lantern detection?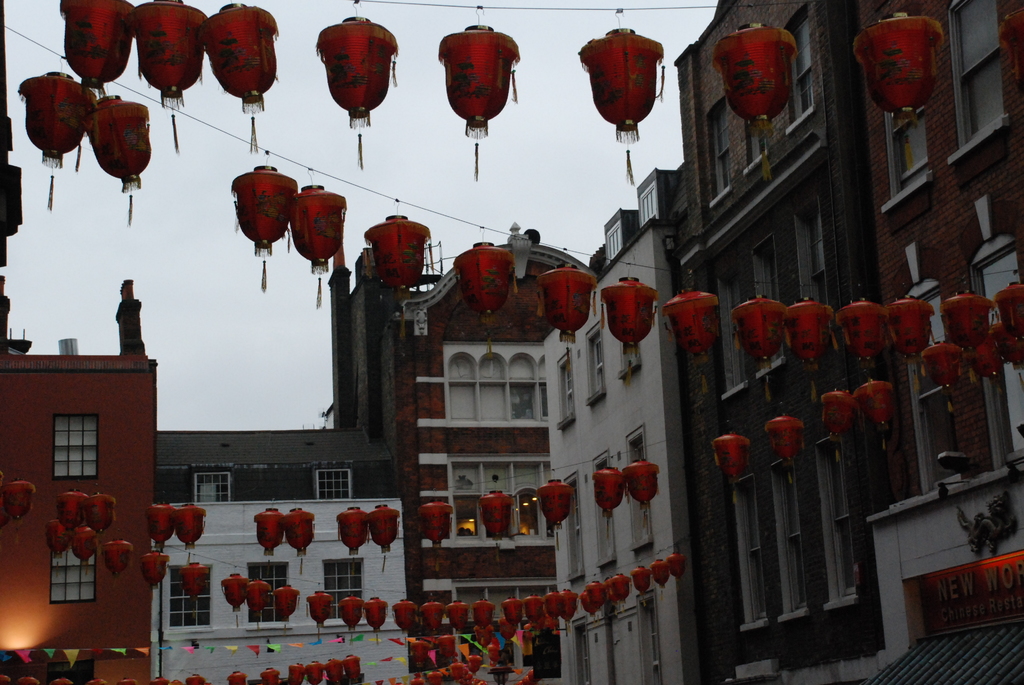
l=8, t=480, r=34, b=517
